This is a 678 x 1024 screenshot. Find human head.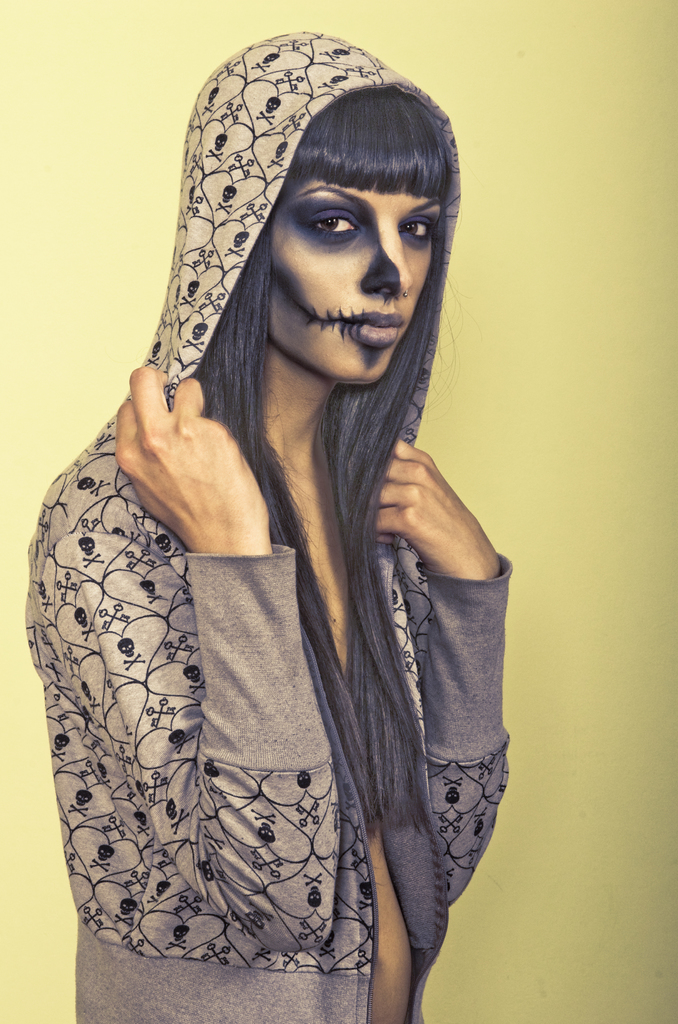
Bounding box: [left=222, top=51, right=450, bottom=381].
